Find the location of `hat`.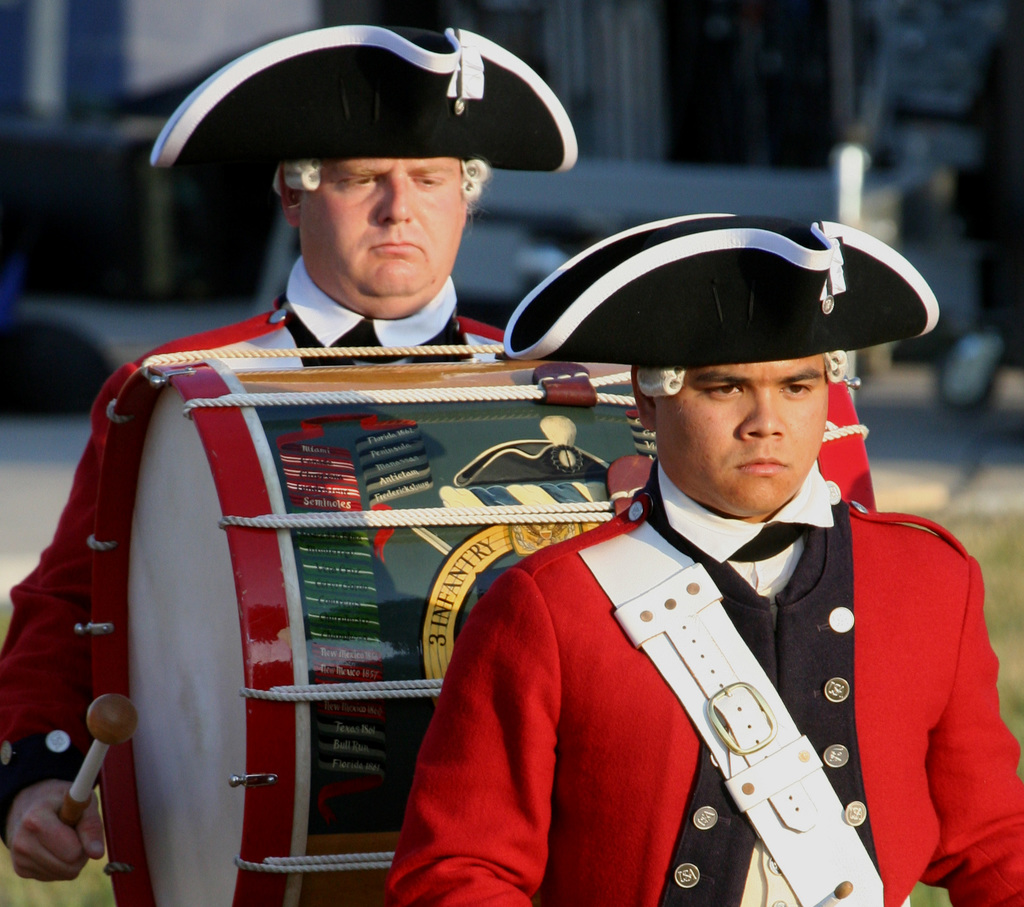
Location: detection(502, 214, 941, 364).
